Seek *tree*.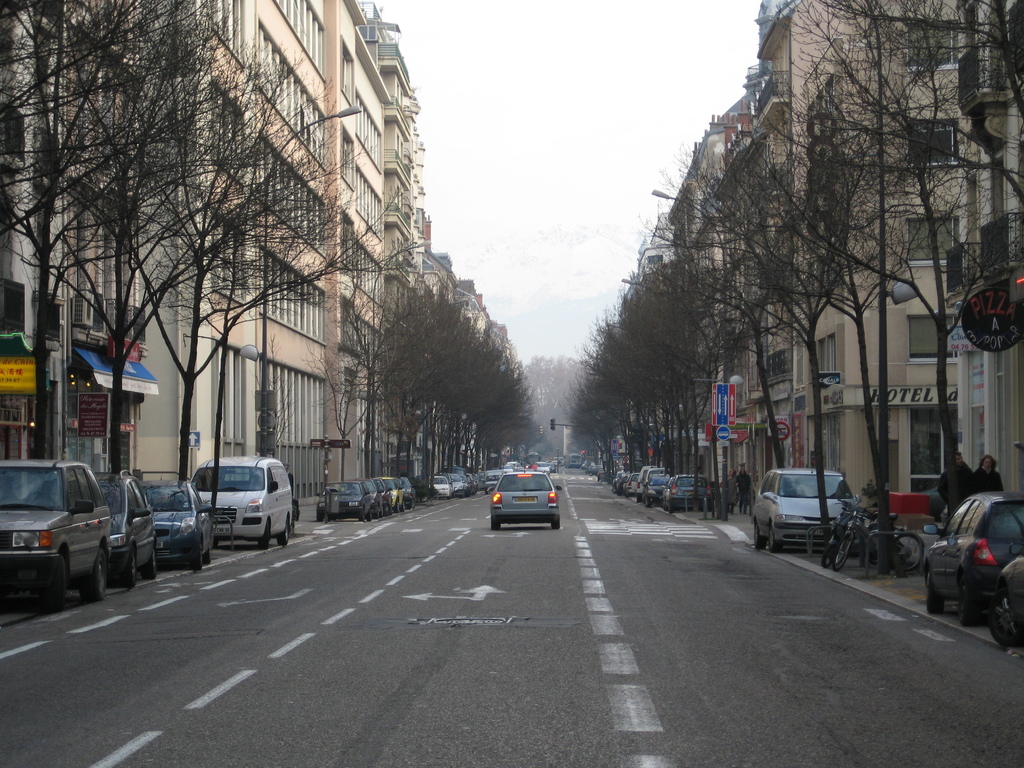
(173, 65, 372, 481).
